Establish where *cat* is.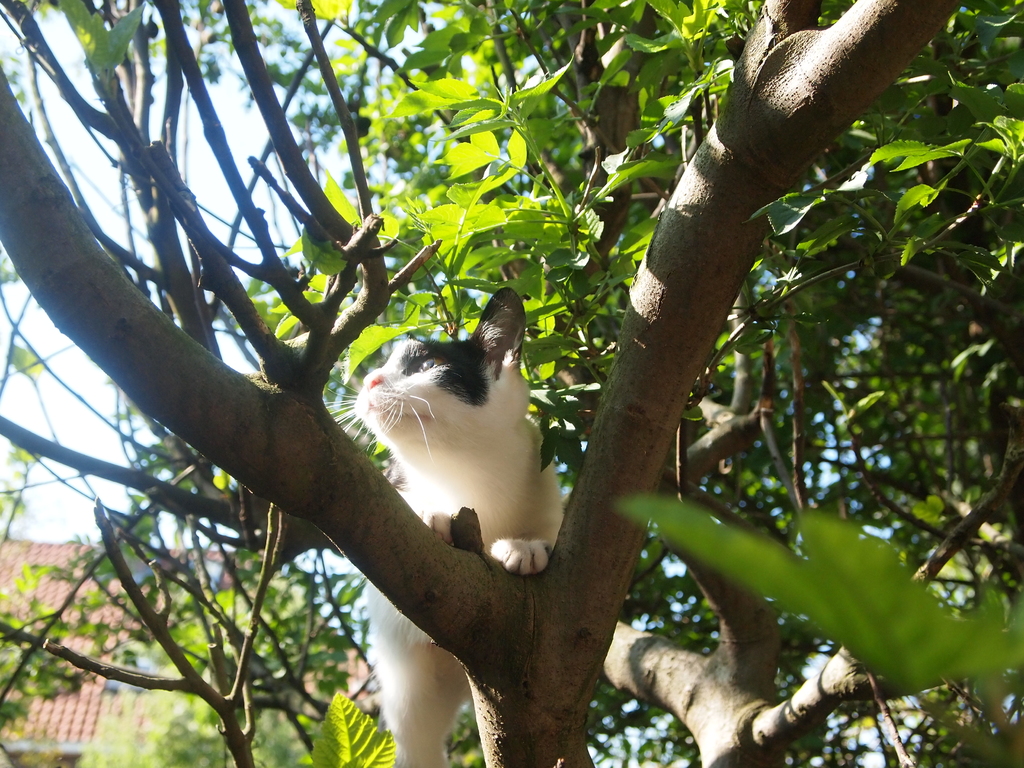
Established at (x1=332, y1=290, x2=569, y2=767).
